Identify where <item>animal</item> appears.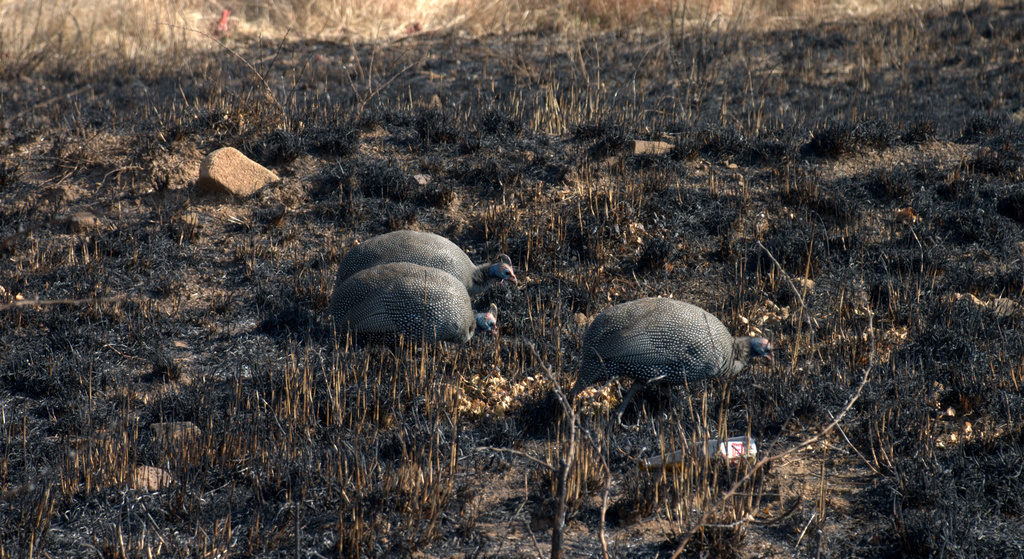
Appears at (326,264,500,345).
